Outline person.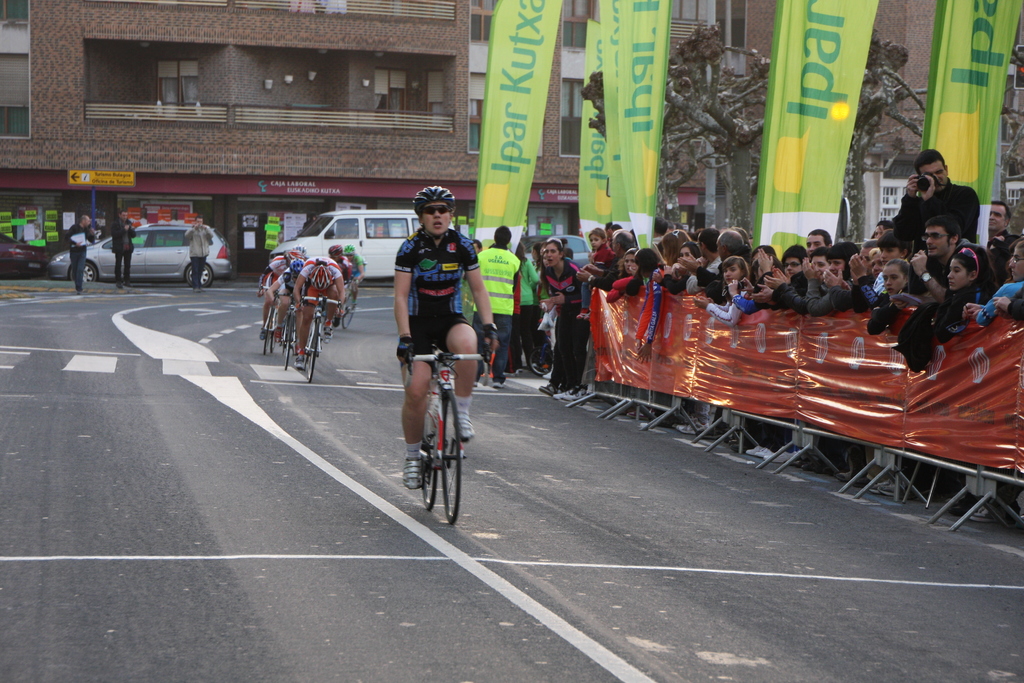
Outline: BBox(182, 216, 212, 284).
